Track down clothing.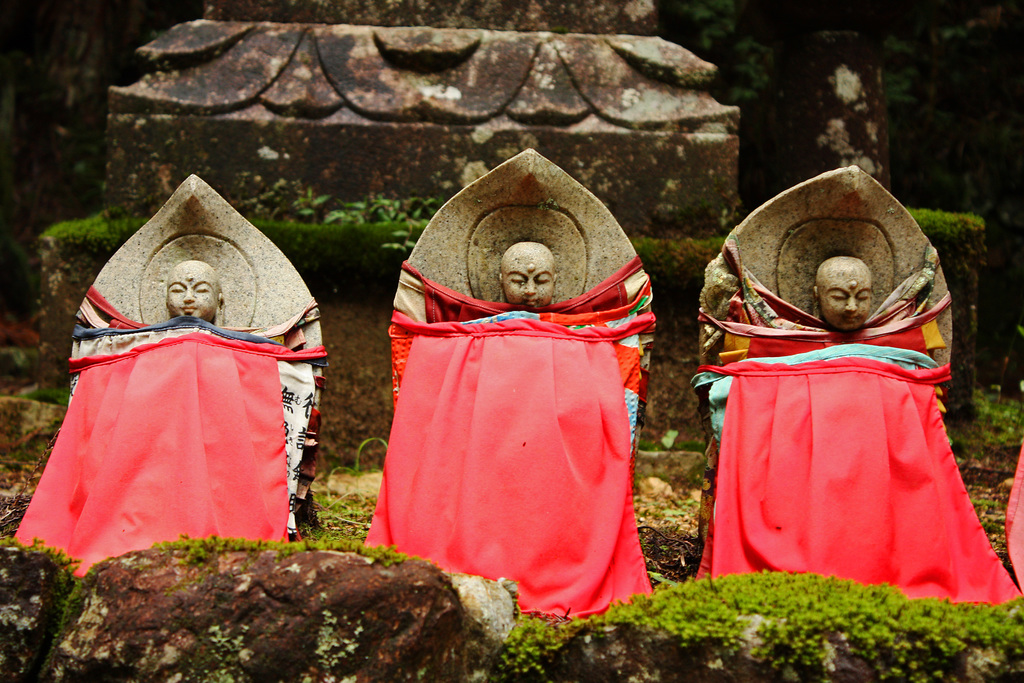
Tracked to bbox=(692, 240, 1023, 612).
